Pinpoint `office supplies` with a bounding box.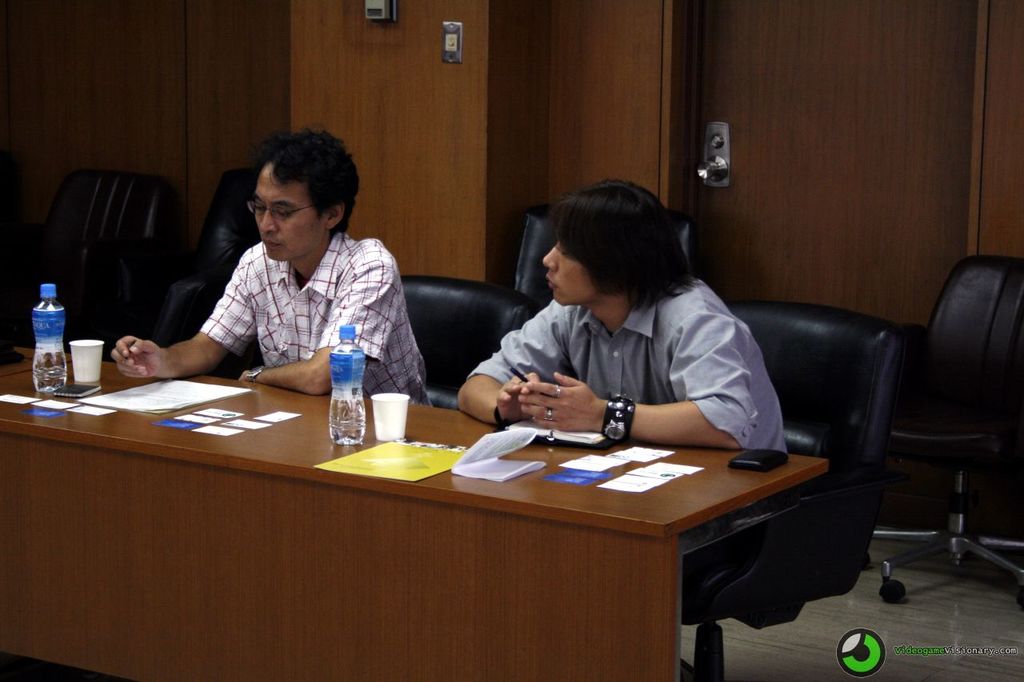
box=[441, 421, 542, 481].
